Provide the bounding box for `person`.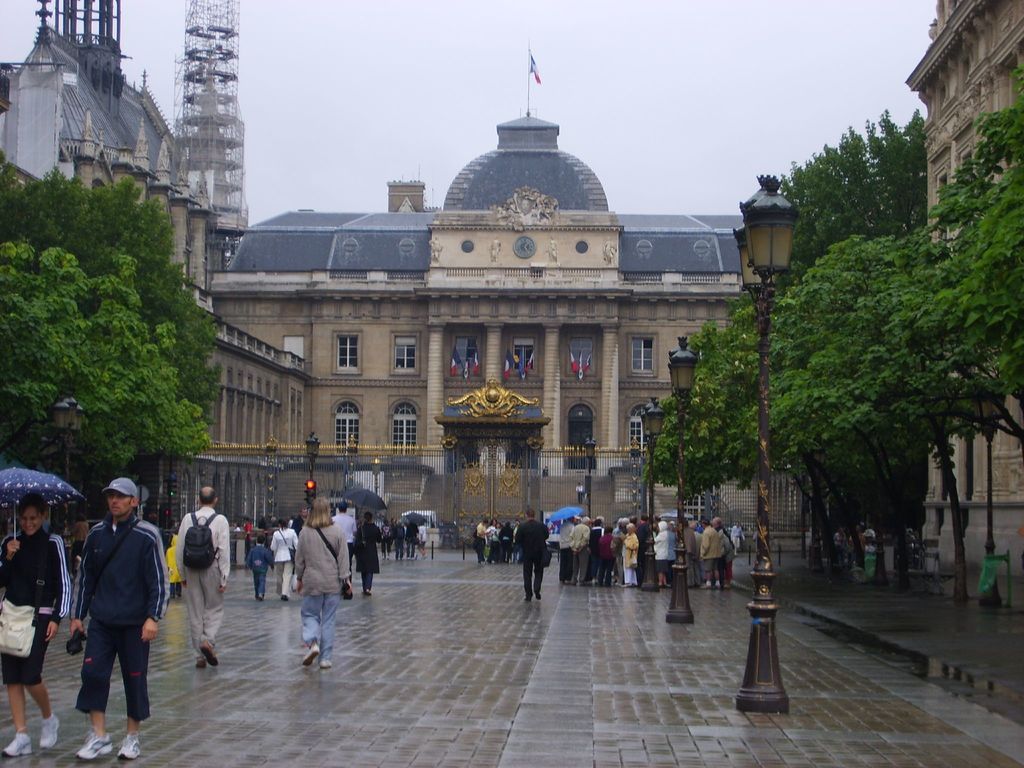
{"x1": 72, "y1": 477, "x2": 173, "y2": 760}.
